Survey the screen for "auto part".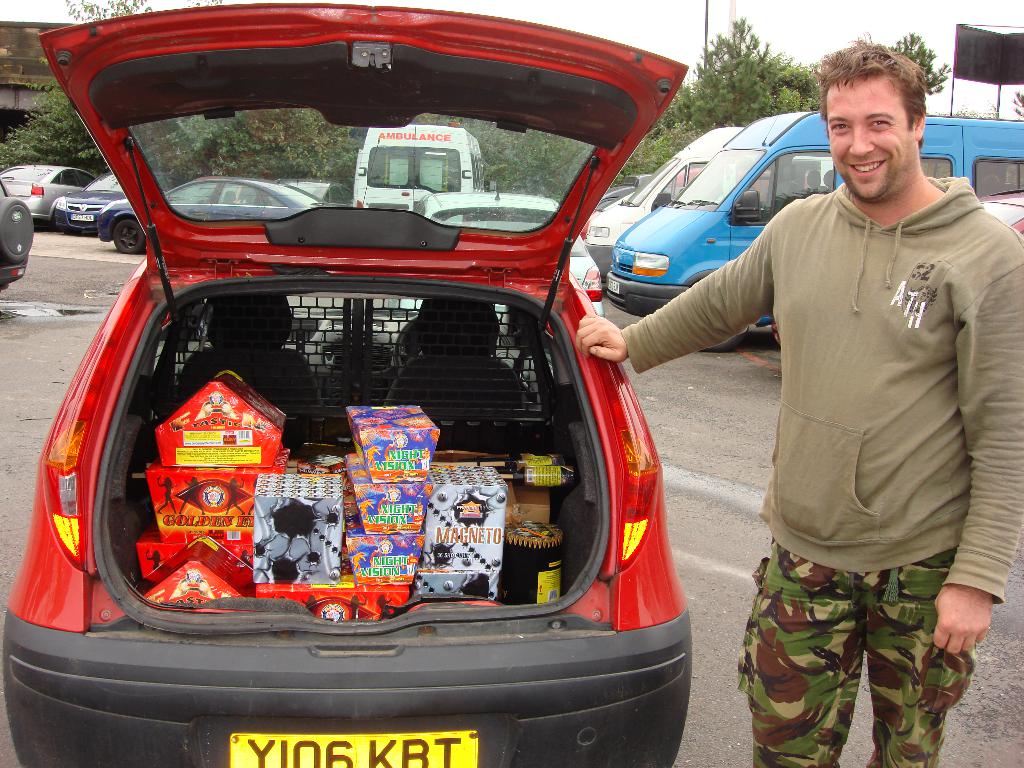
Survey found: box=[106, 211, 145, 259].
